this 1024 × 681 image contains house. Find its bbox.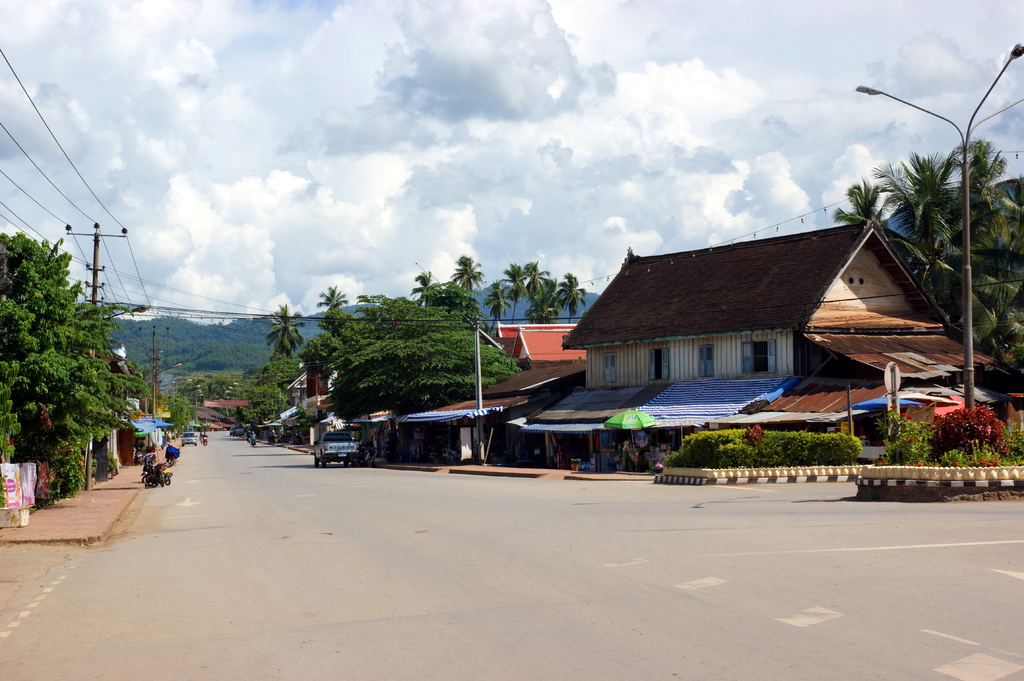
pyautogui.locateOnScreen(499, 401, 605, 467).
